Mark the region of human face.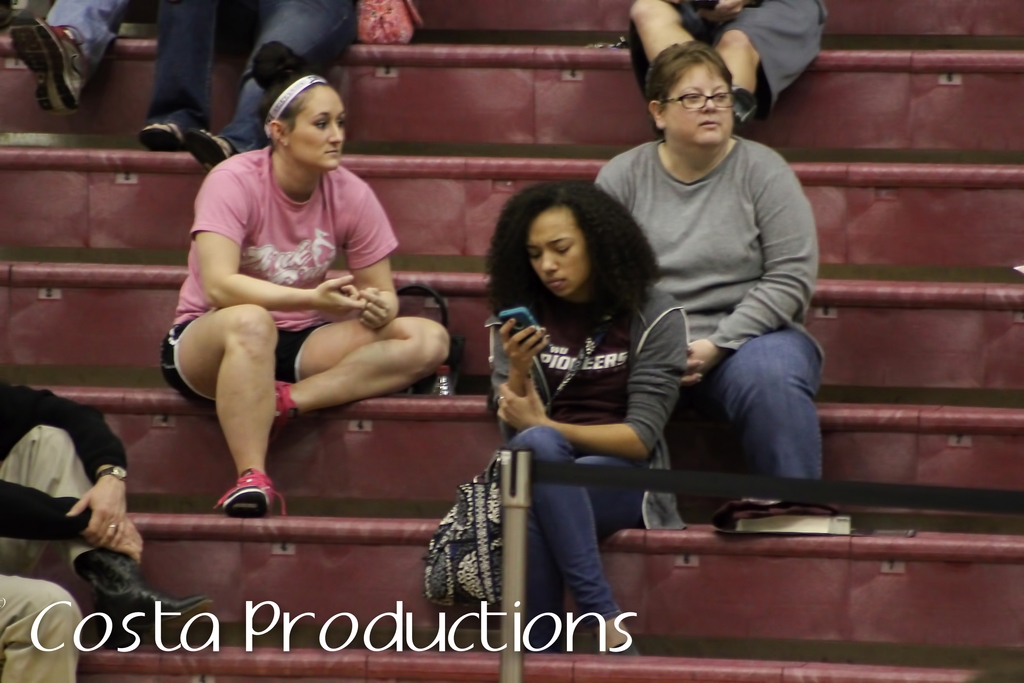
Region: detection(531, 210, 588, 293).
